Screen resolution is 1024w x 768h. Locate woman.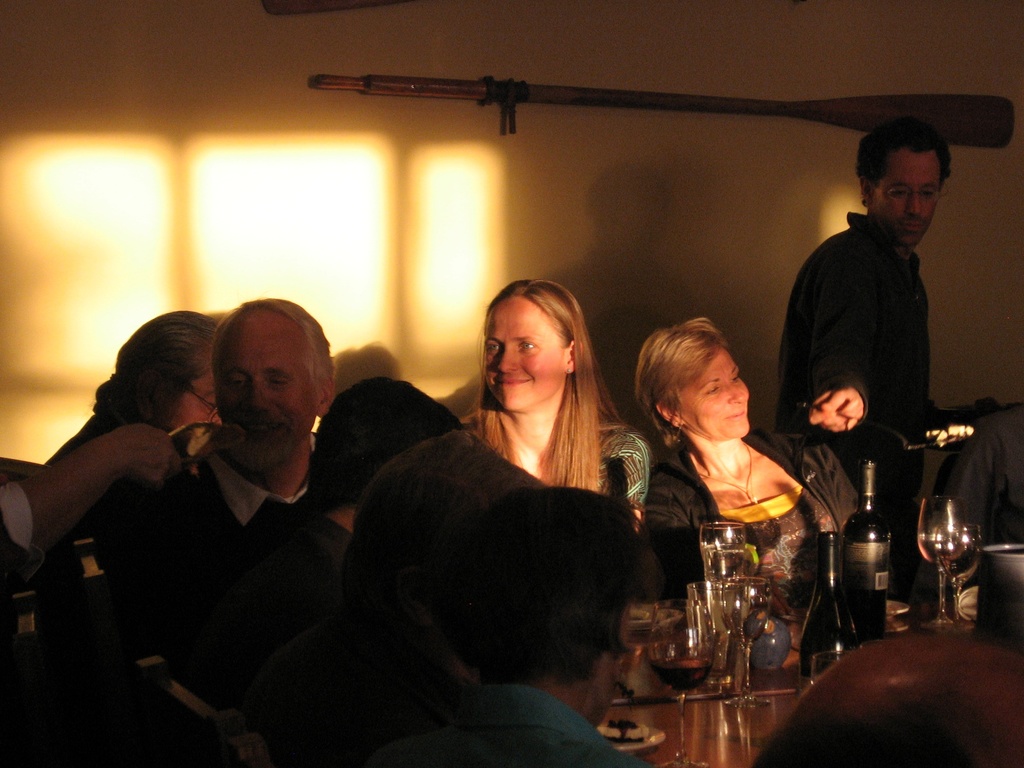
detection(616, 314, 837, 596).
